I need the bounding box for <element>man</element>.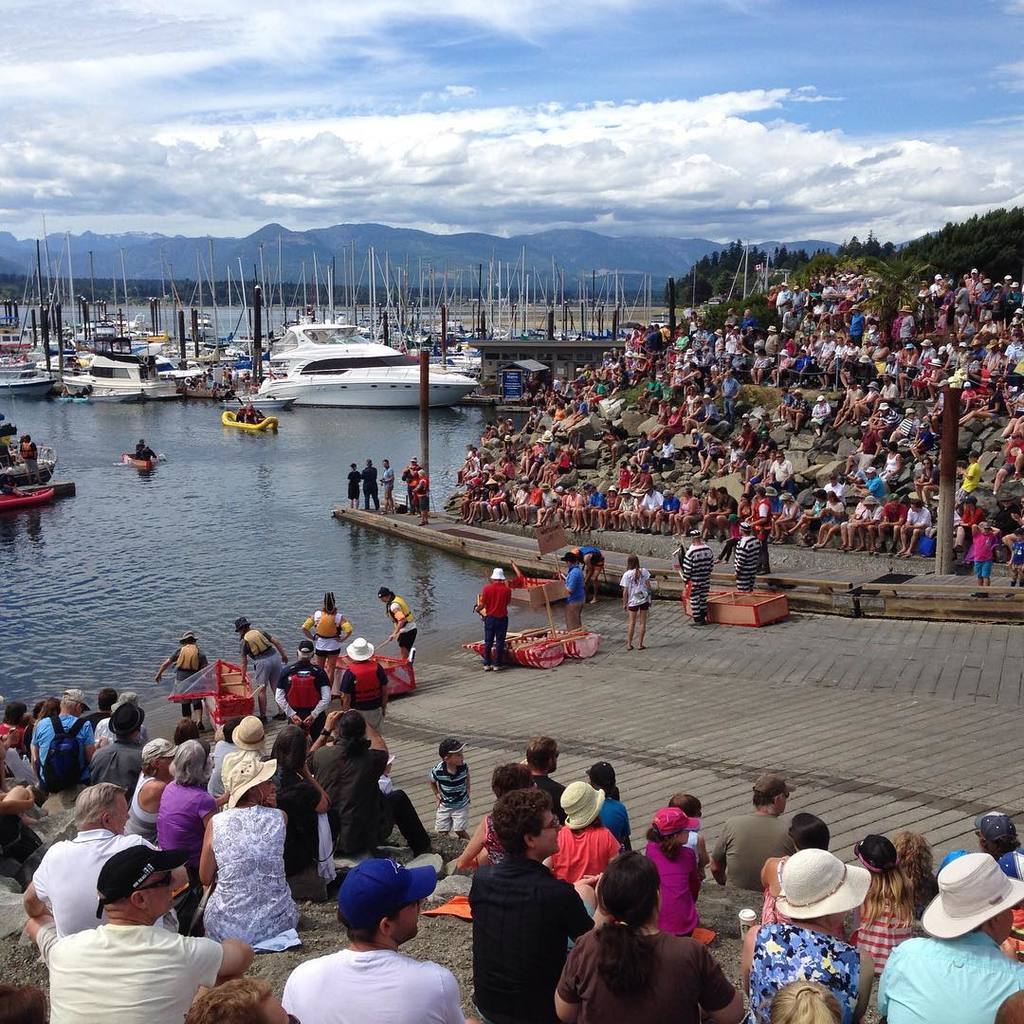
Here it is: [303,708,437,858].
